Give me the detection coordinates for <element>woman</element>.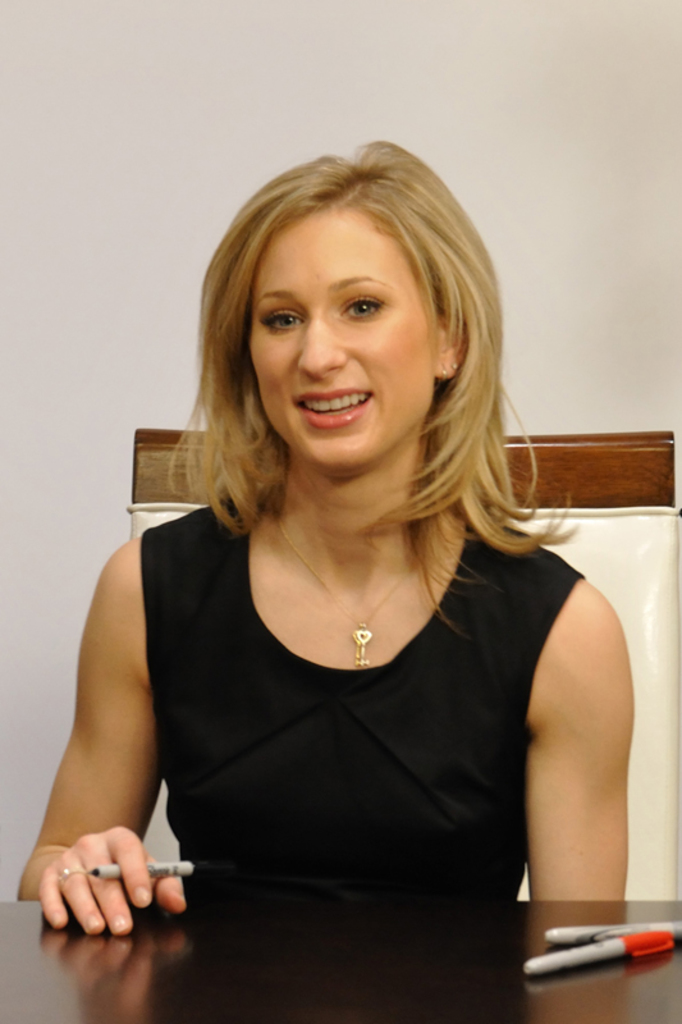
(52,140,610,1006).
